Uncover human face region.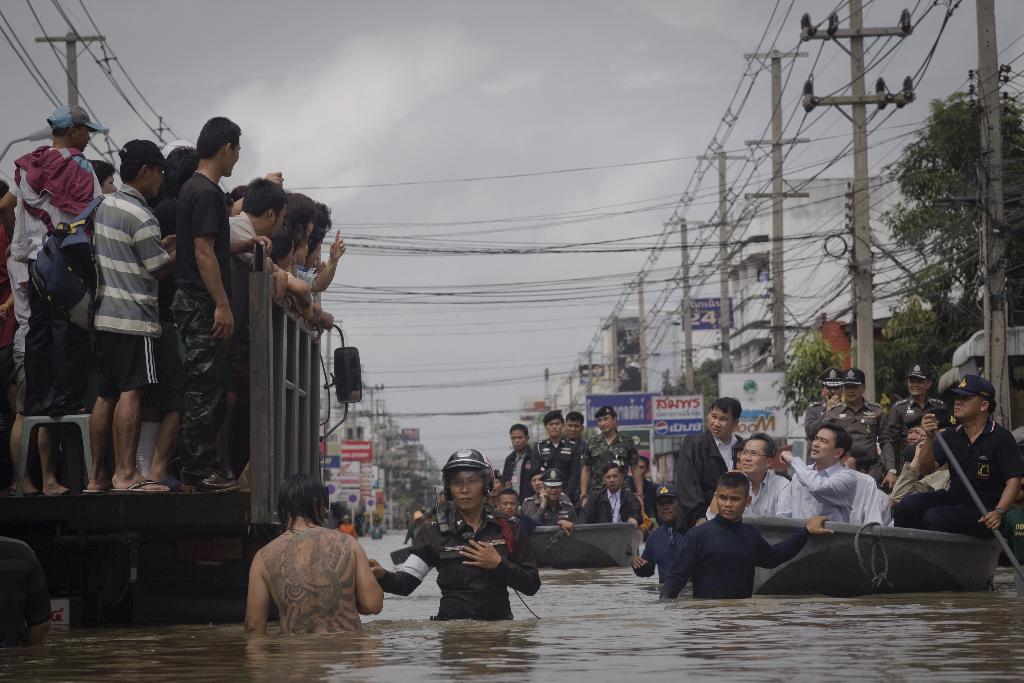
Uncovered: <region>718, 484, 747, 520</region>.
